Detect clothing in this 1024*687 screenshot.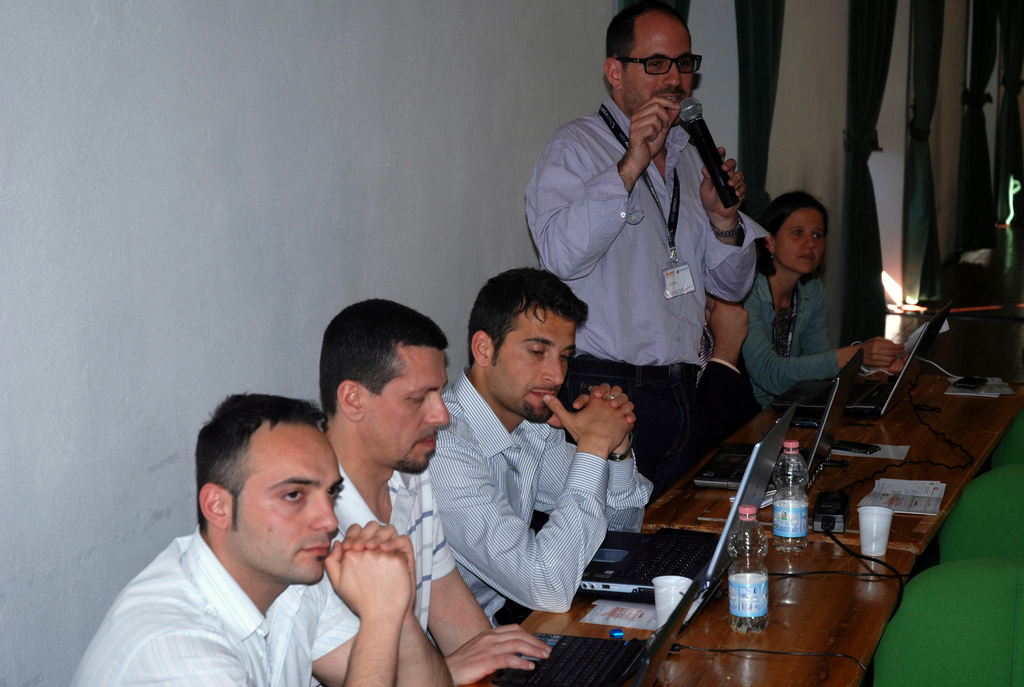
Detection: 525 93 772 510.
